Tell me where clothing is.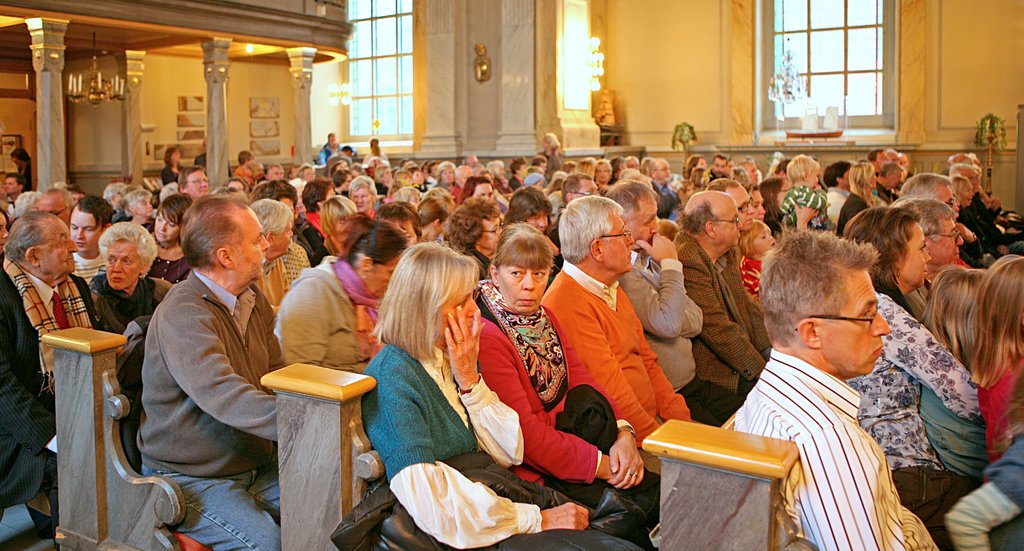
clothing is at 155,162,184,188.
